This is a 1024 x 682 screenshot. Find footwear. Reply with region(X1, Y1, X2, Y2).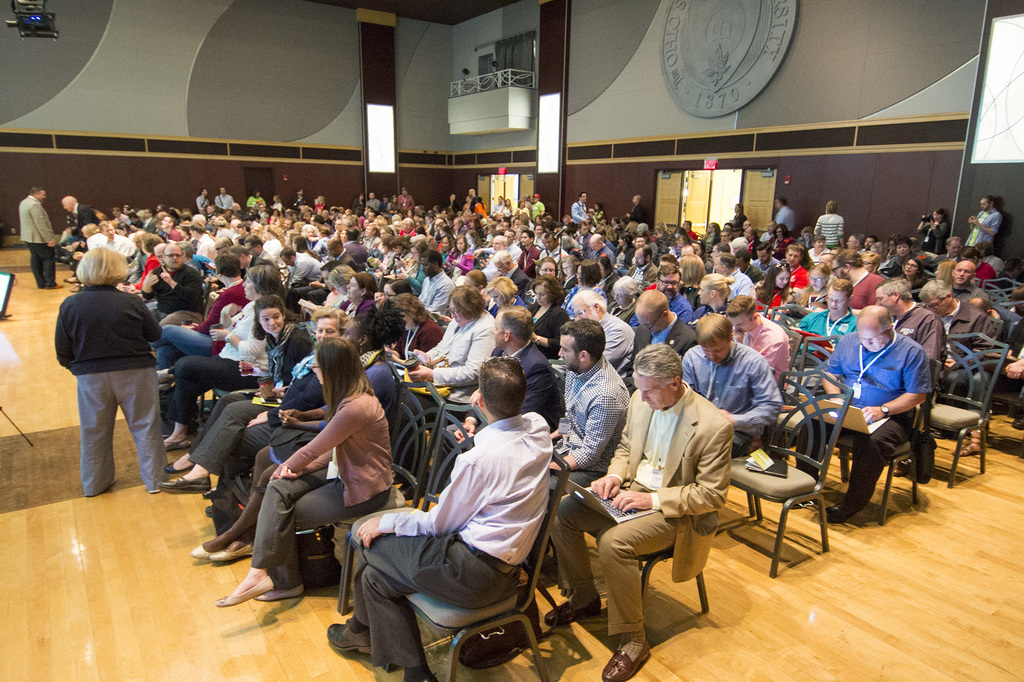
region(541, 598, 608, 623).
